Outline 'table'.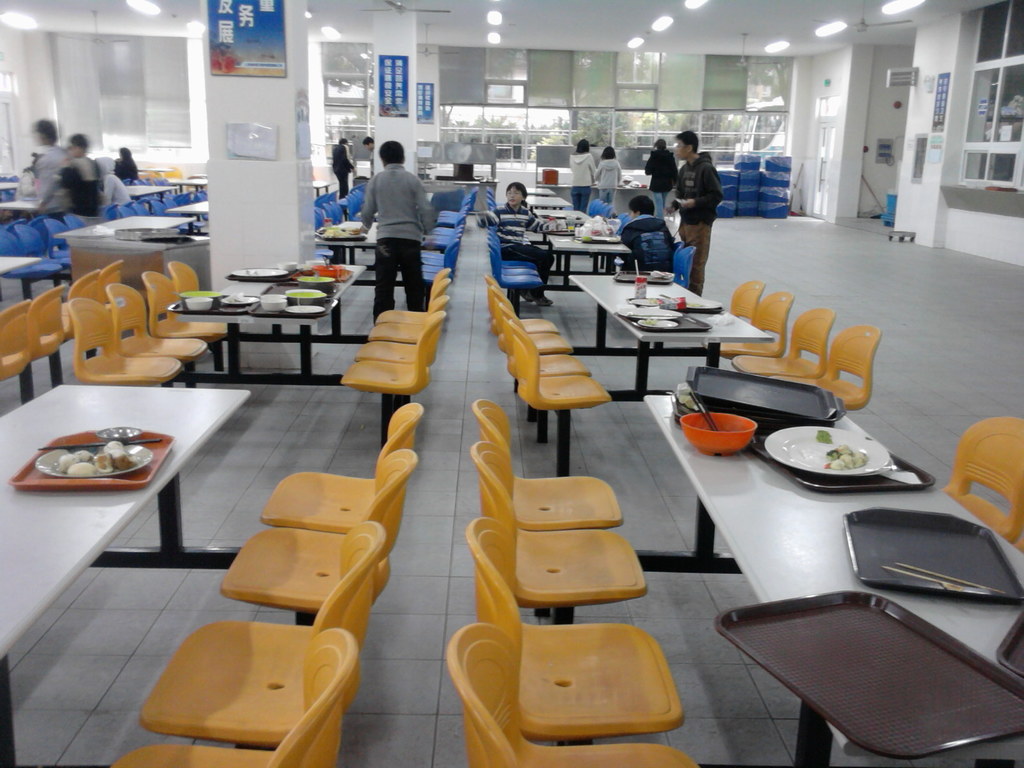
Outline: [x1=536, y1=205, x2=630, y2=290].
